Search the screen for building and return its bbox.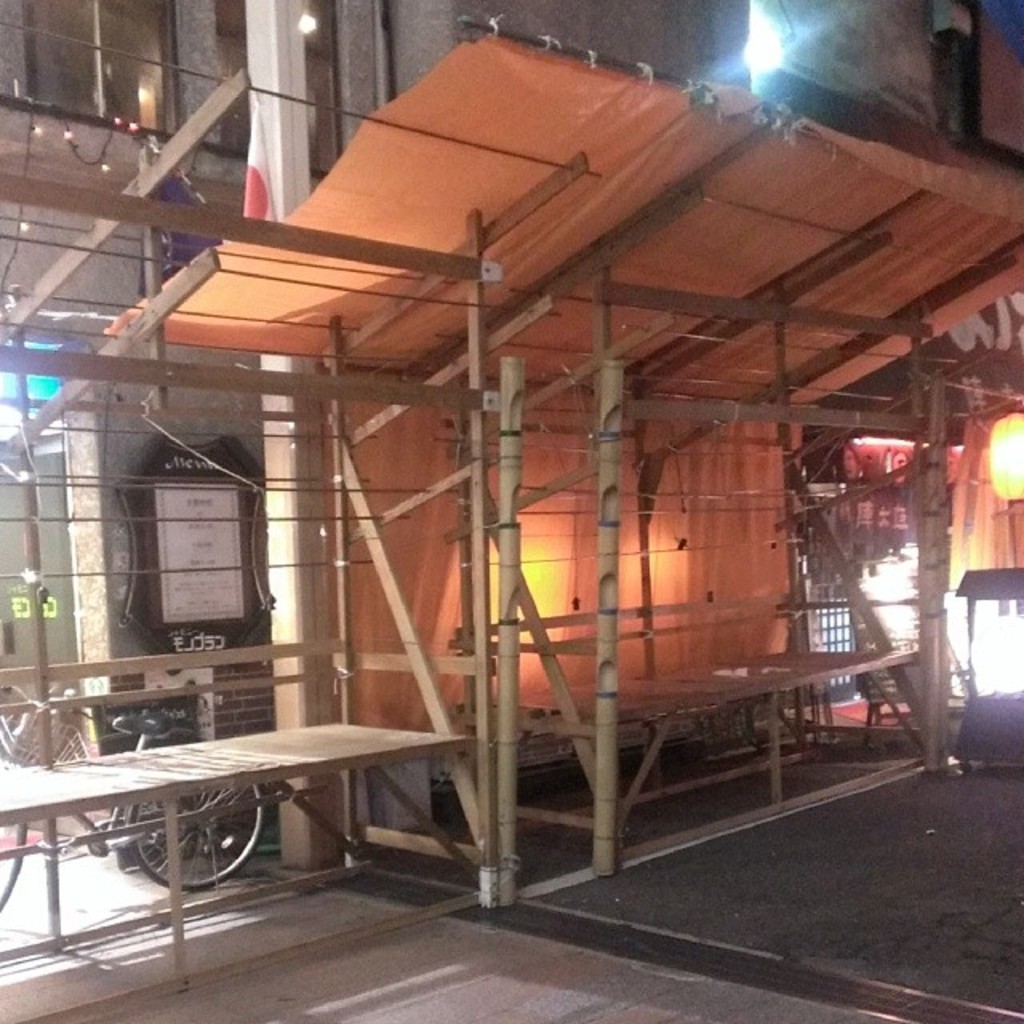
Found: (0,0,1022,766).
